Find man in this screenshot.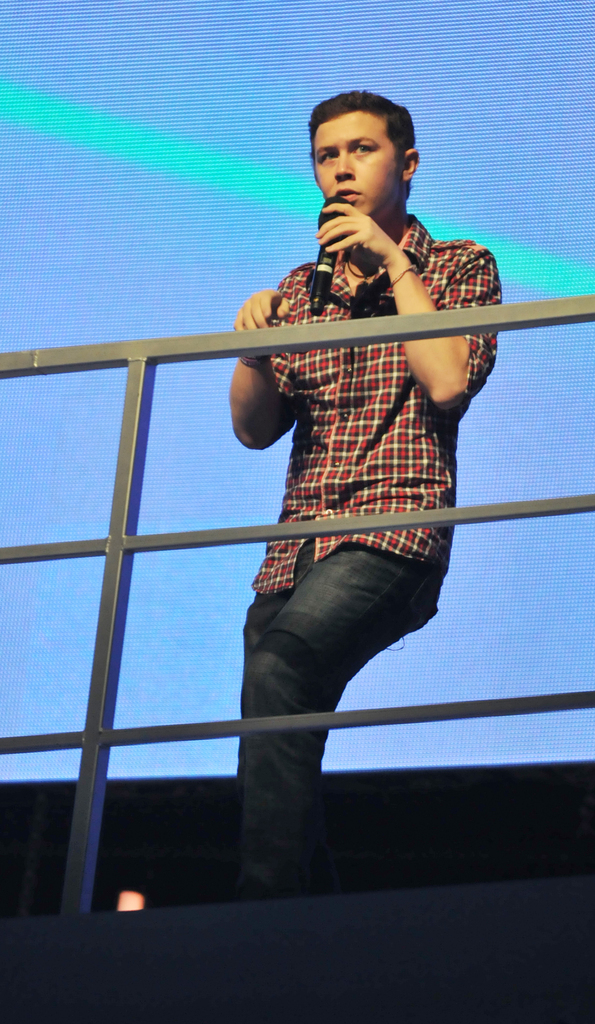
The bounding box for man is BBox(172, 107, 498, 899).
